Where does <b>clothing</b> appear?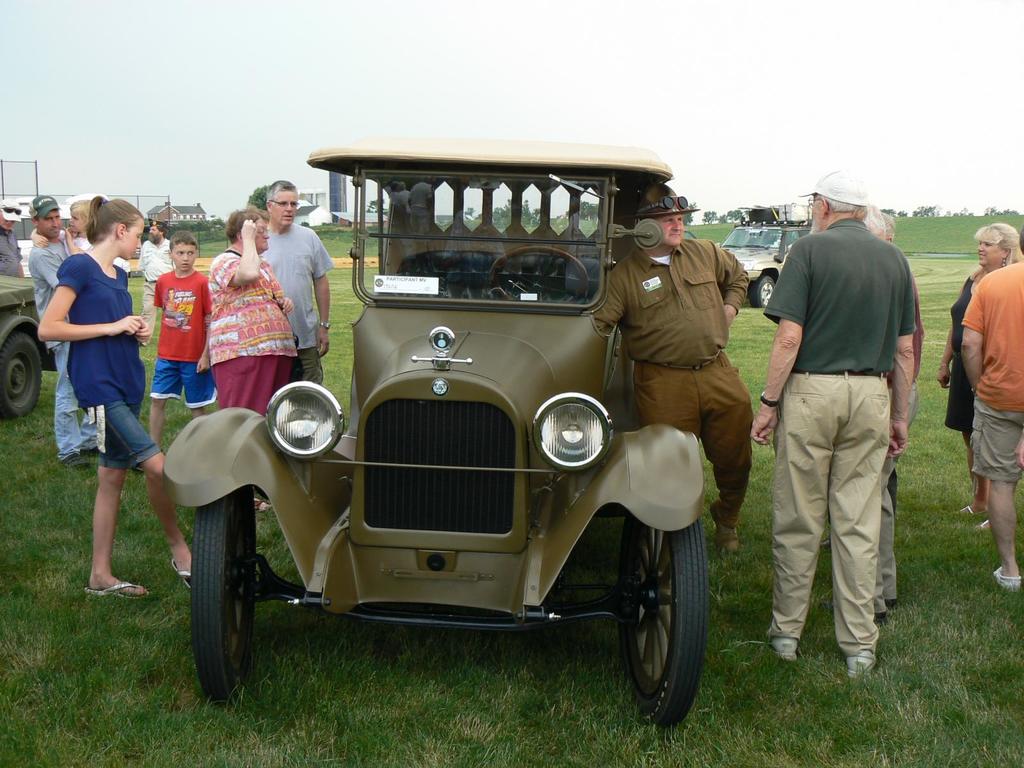
Appears at <region>604, 235, 753, 540</region>.
